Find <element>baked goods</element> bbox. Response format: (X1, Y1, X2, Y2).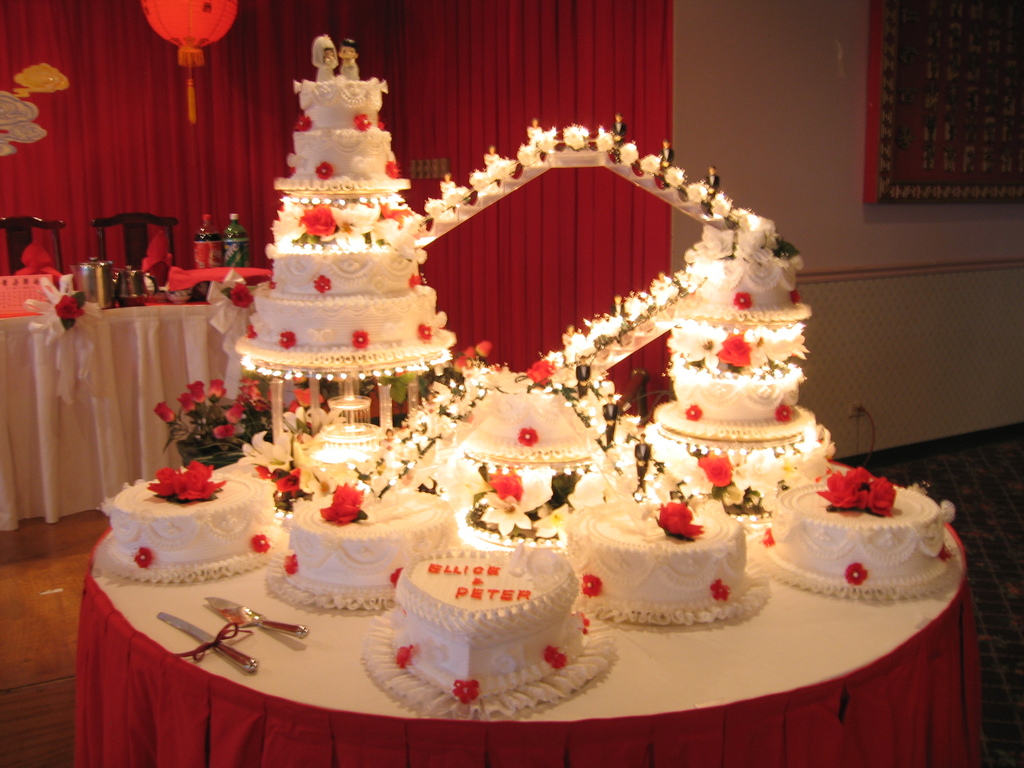
(655, 250, 820, 495).
